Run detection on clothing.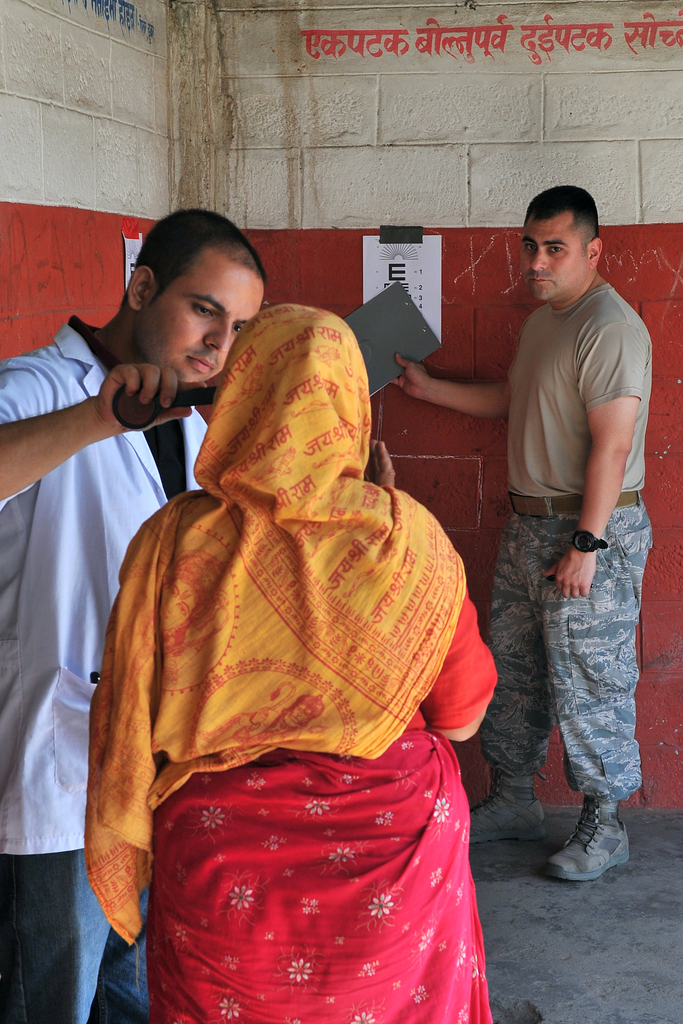
Result: select_region(0, 316, 210, 1023).
